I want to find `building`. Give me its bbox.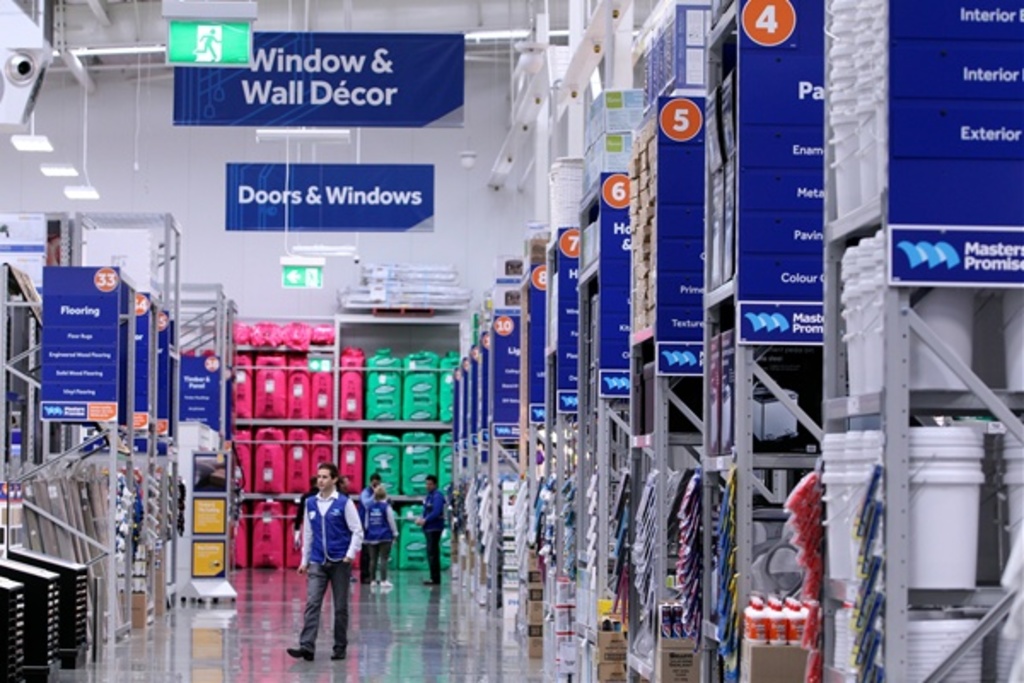
x1=0 y1=0 x2=1022 y2=681.
